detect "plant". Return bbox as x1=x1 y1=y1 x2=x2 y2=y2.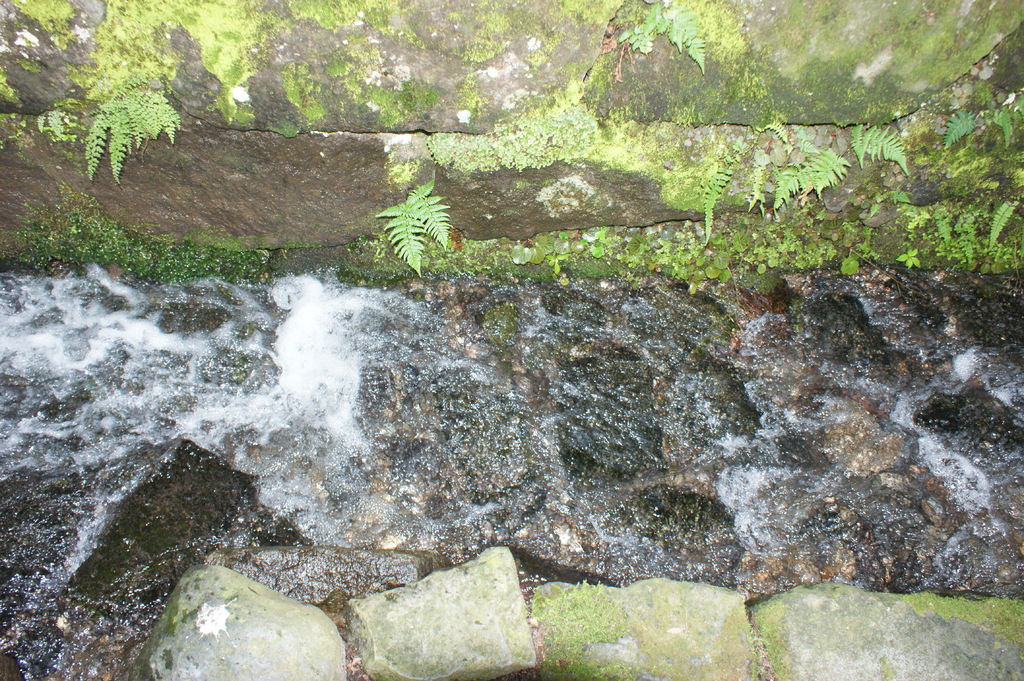
x1=84 y1=57 x2=175 y2=186.
